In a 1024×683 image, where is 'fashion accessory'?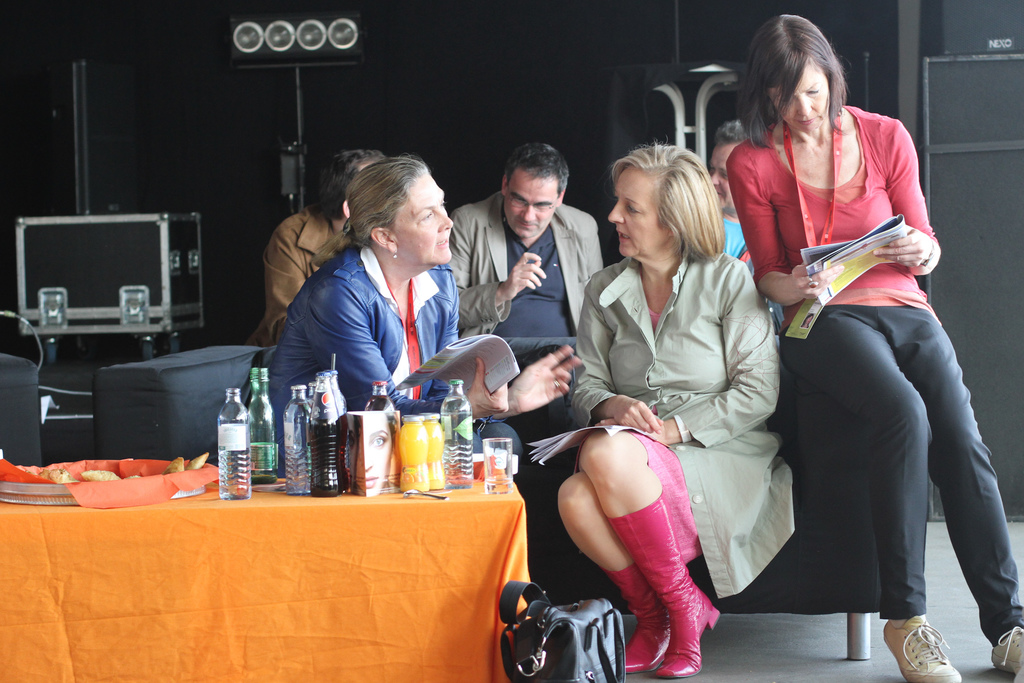
bbox=[619, 494, 729, 682].
